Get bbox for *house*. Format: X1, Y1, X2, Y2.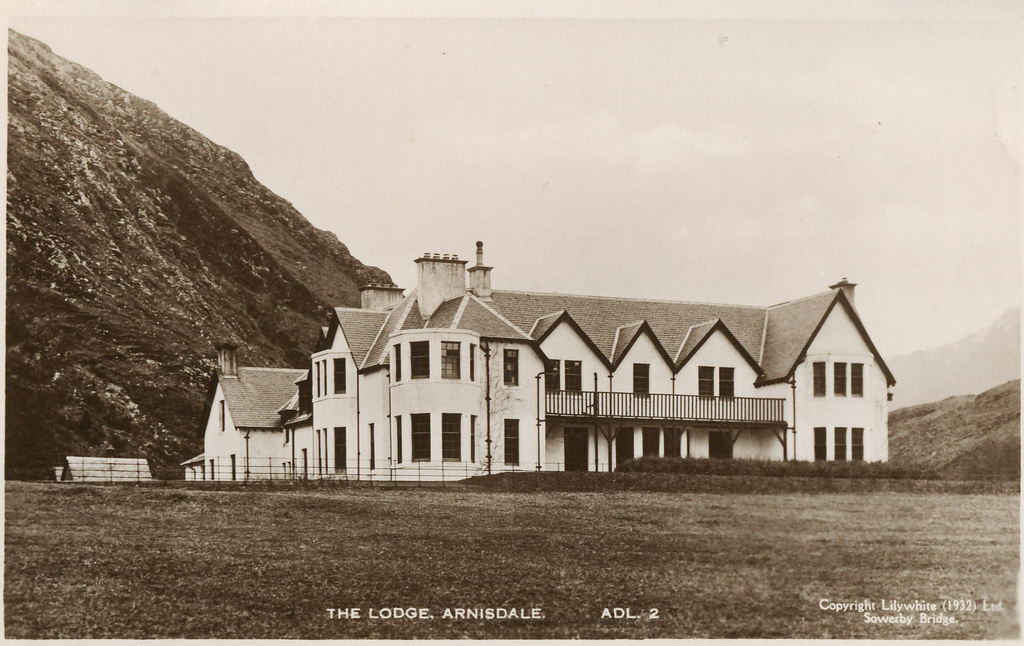
319, 275, 897, 487.
